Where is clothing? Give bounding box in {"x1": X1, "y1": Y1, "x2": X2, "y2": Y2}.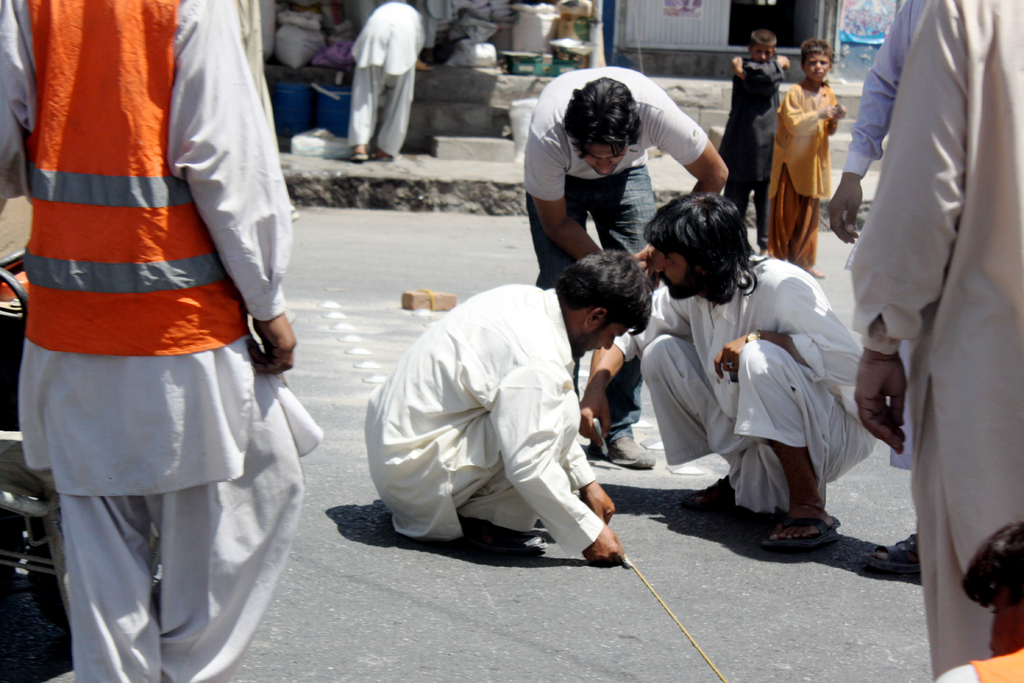
{"x1": 346, "y1": 0, "x2": 431, "y2": 160}.
